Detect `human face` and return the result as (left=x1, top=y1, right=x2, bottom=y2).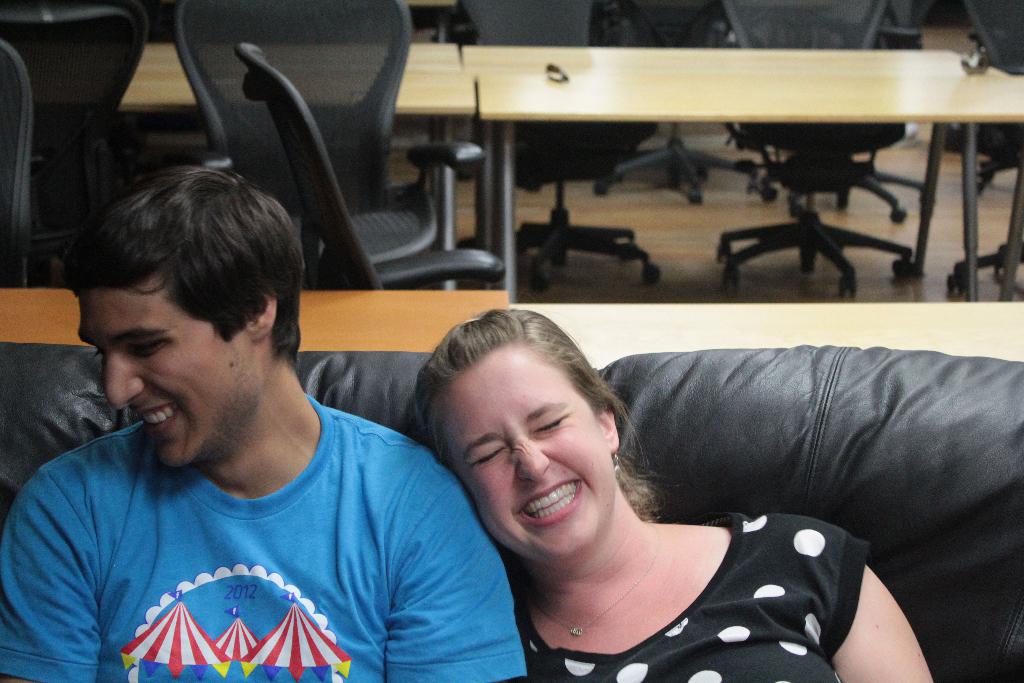
(left=101, top=265, right=273, bottom=472).
